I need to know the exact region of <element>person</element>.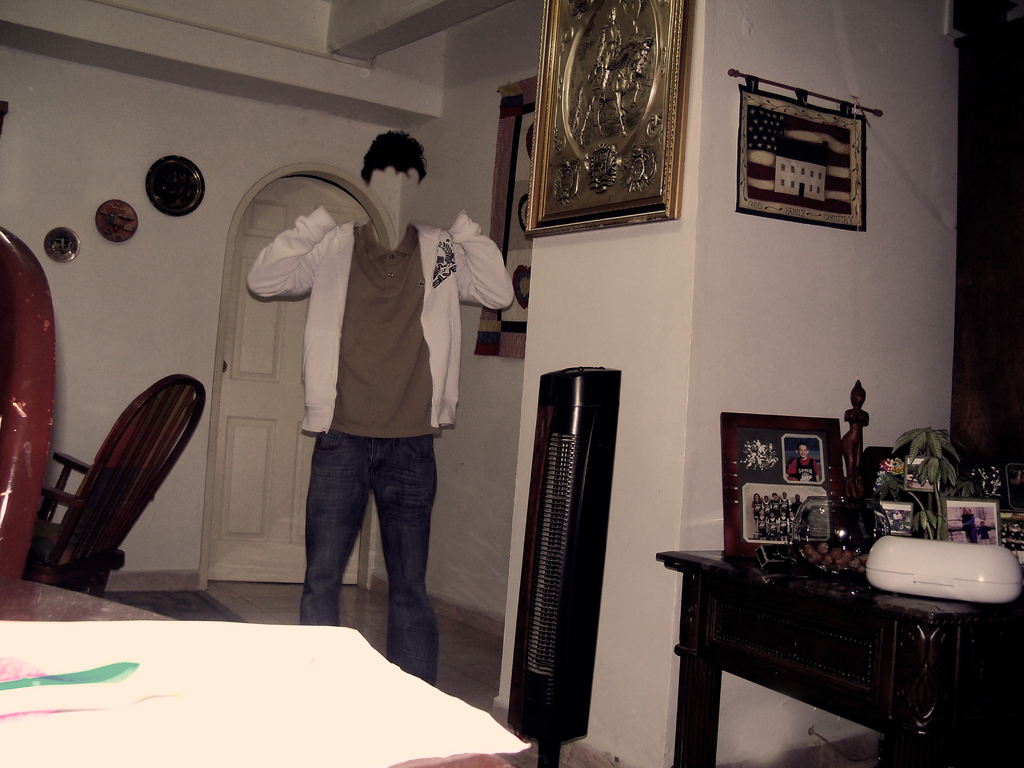
Region: left=189, top=156, right=436, bottom=660.
